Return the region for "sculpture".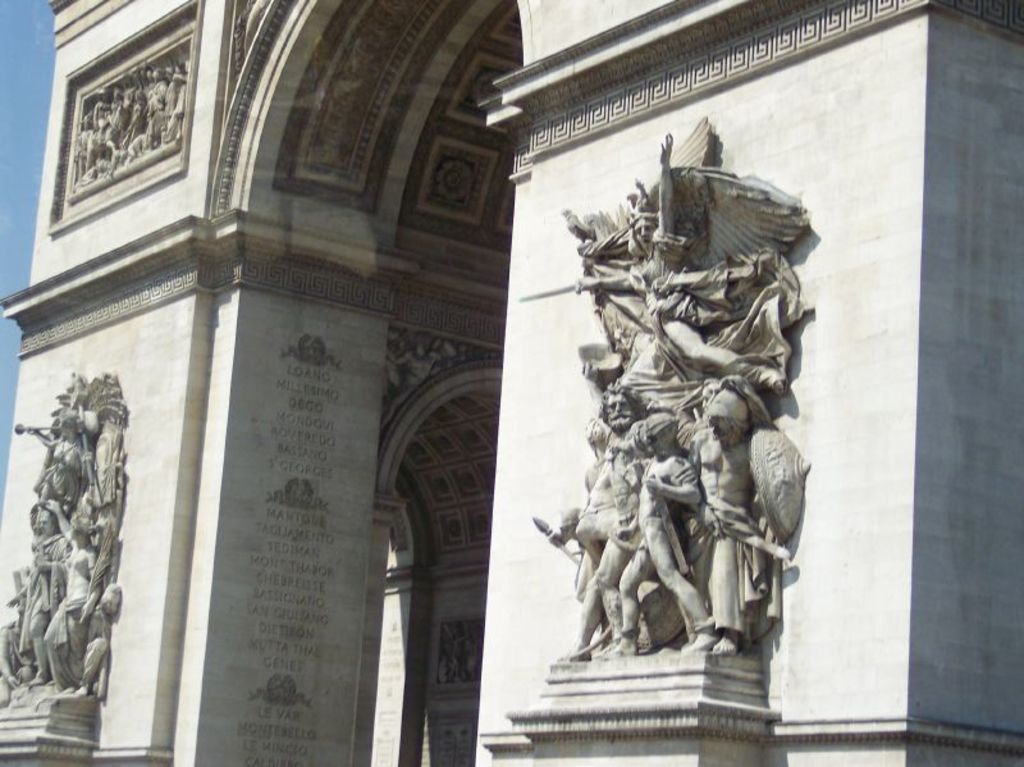
l=0, t=373, r=136, b=766.
